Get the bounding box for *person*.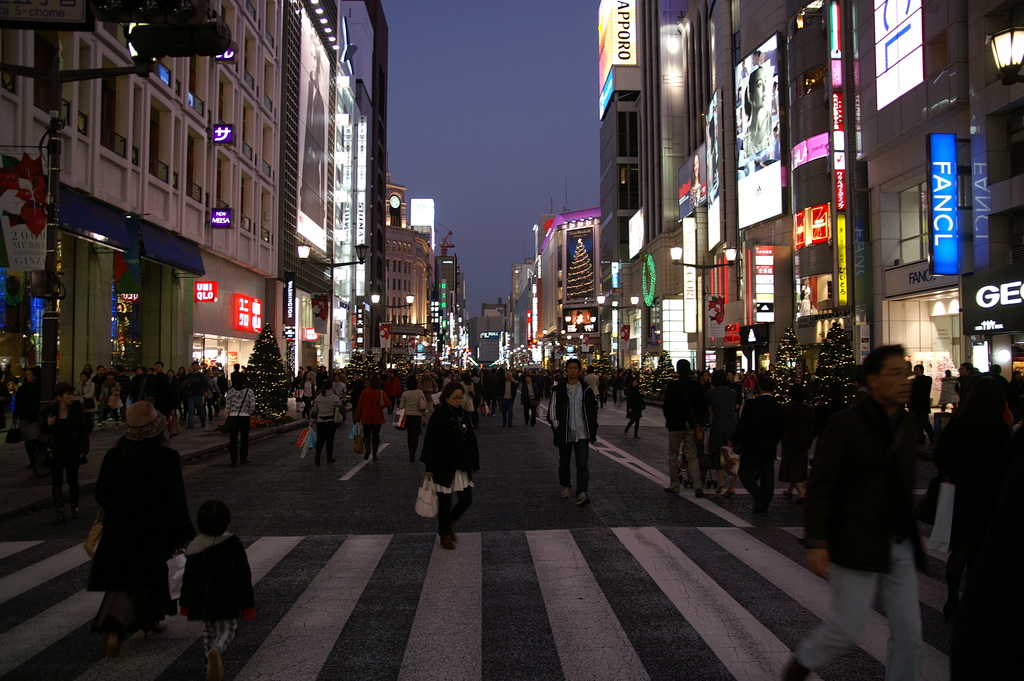
box=[522, 367, 545, 431].
